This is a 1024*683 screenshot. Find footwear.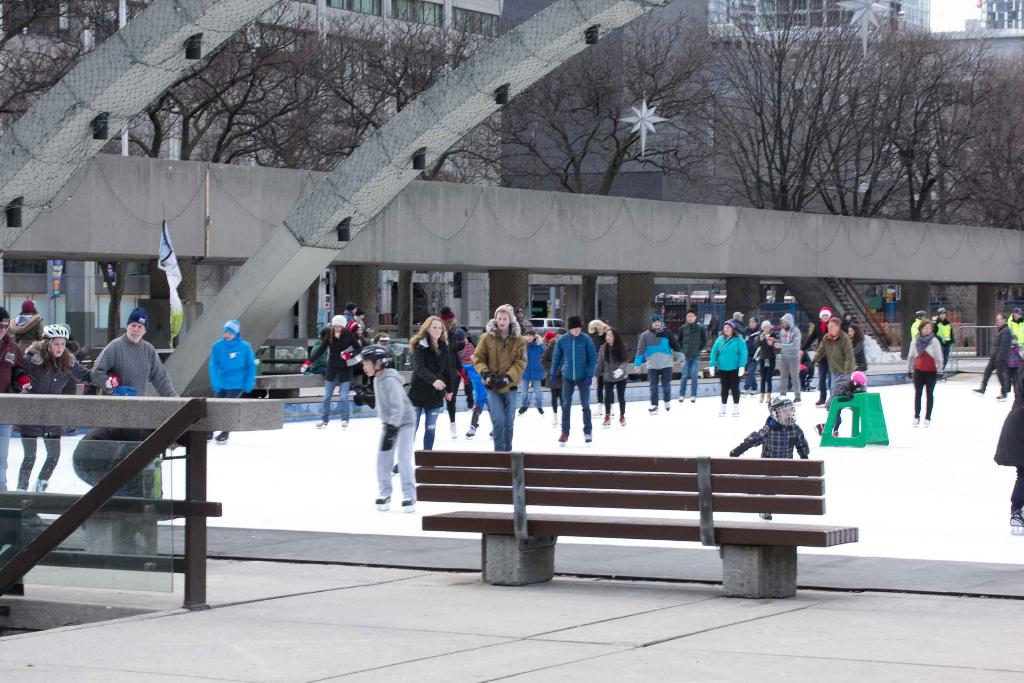
Bounding box: box=[401, 494, 416, 509].
